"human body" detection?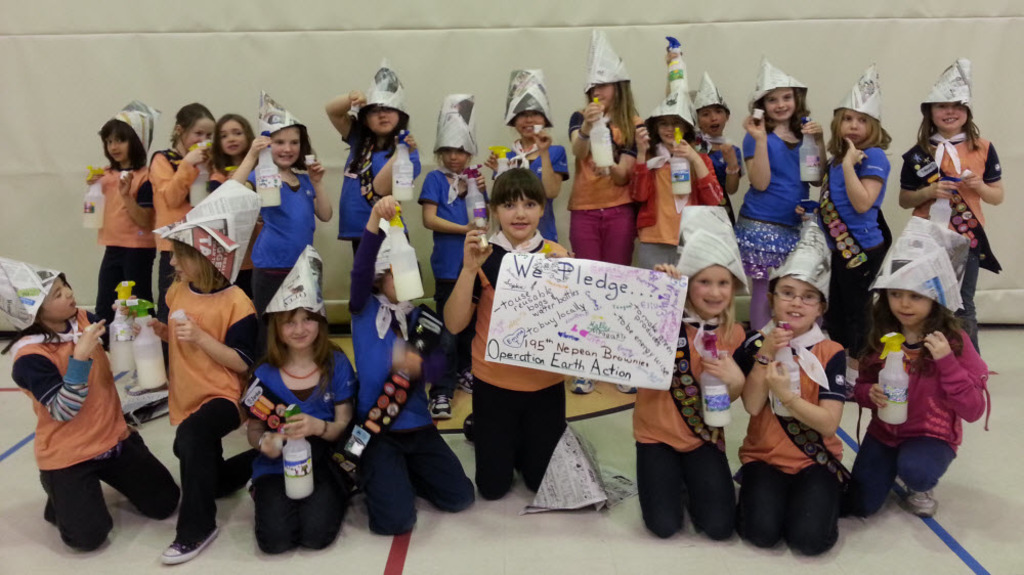
select_region(148, 275, 260, 556)
